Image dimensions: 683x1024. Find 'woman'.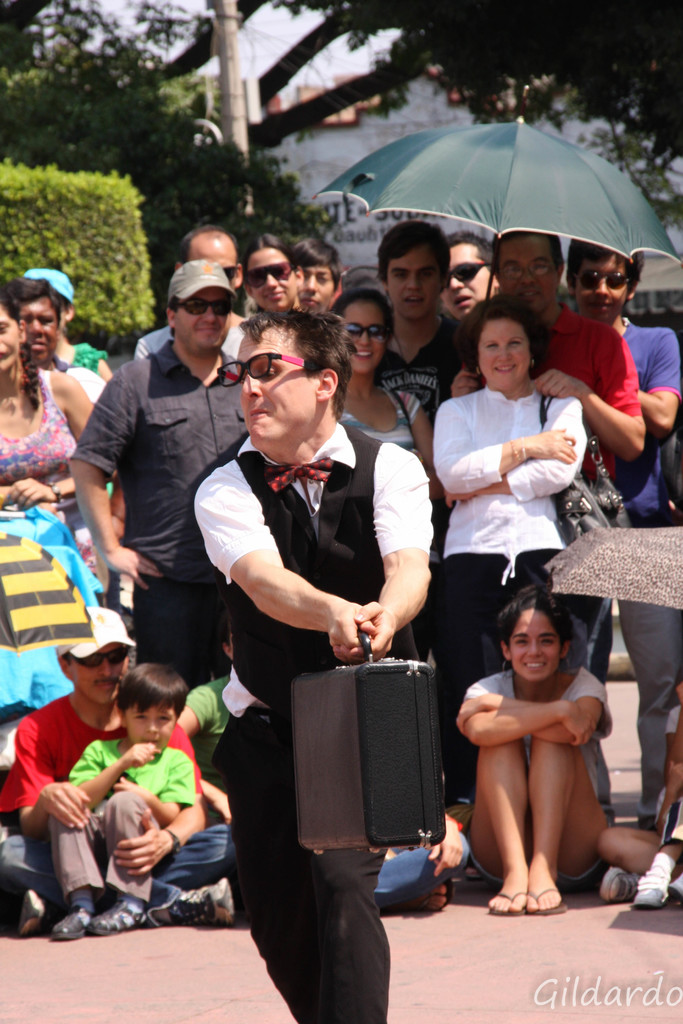
crop(340, 285, 441, 481).
